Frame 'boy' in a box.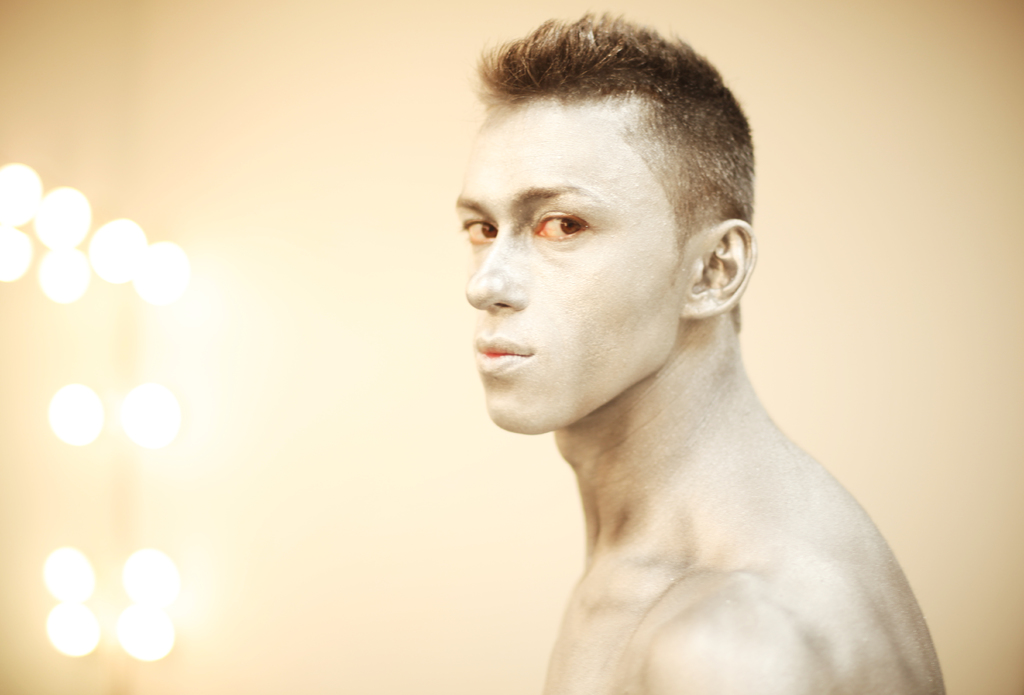
449, 8, 953, 694.
